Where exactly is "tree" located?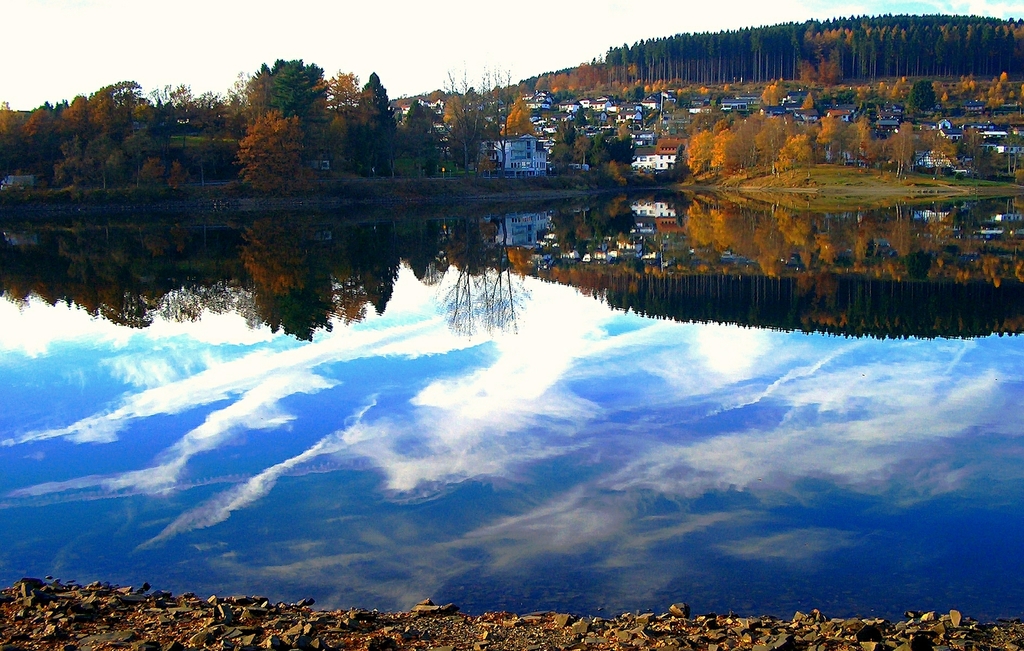
Its bounding box is [x1=815, y1=103, x2=854, y2=162].
